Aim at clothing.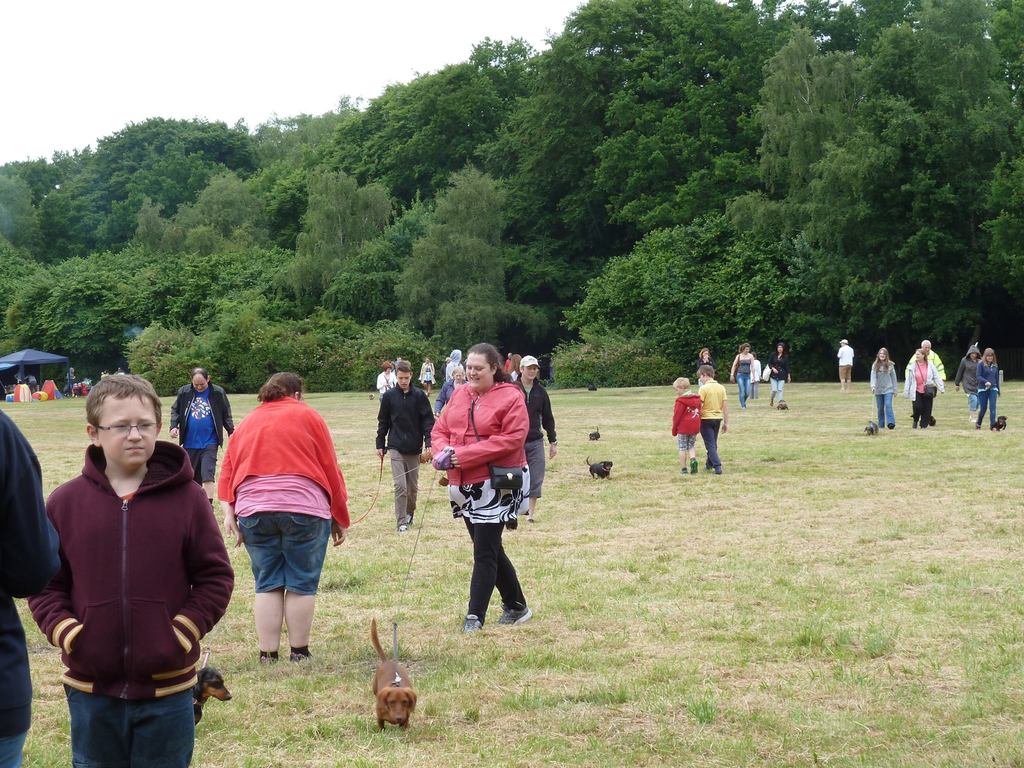
Aimed at (955,344,980,412).
